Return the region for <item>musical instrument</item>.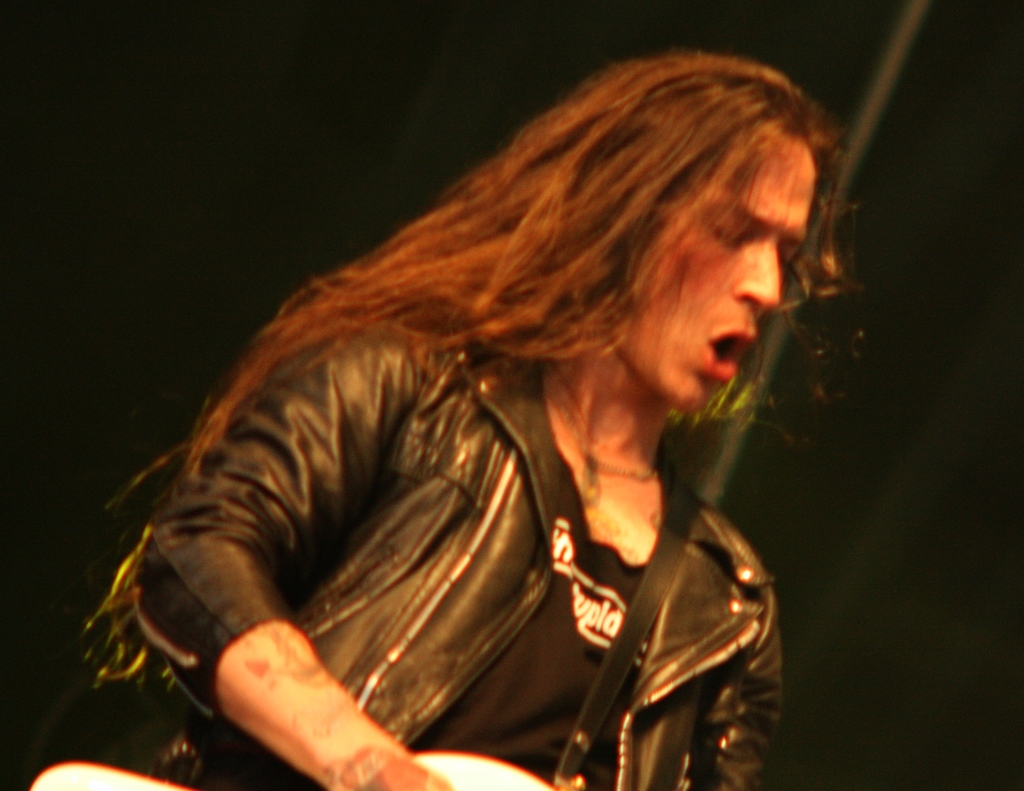
[29, 749, 553, 790].
